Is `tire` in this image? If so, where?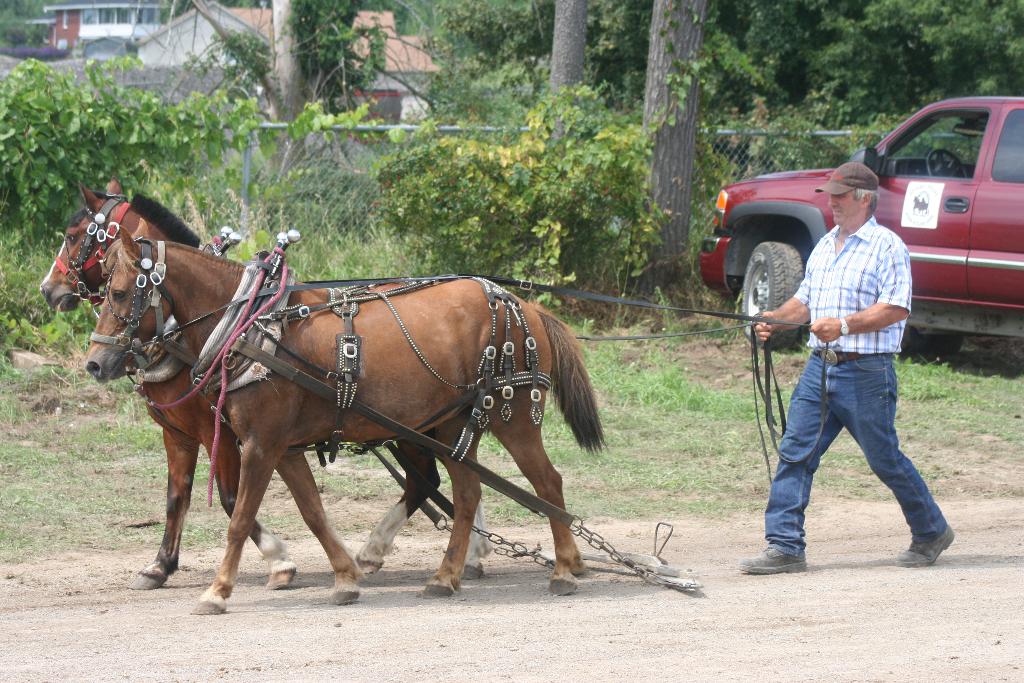
Yes, at 742:238:804:349.
